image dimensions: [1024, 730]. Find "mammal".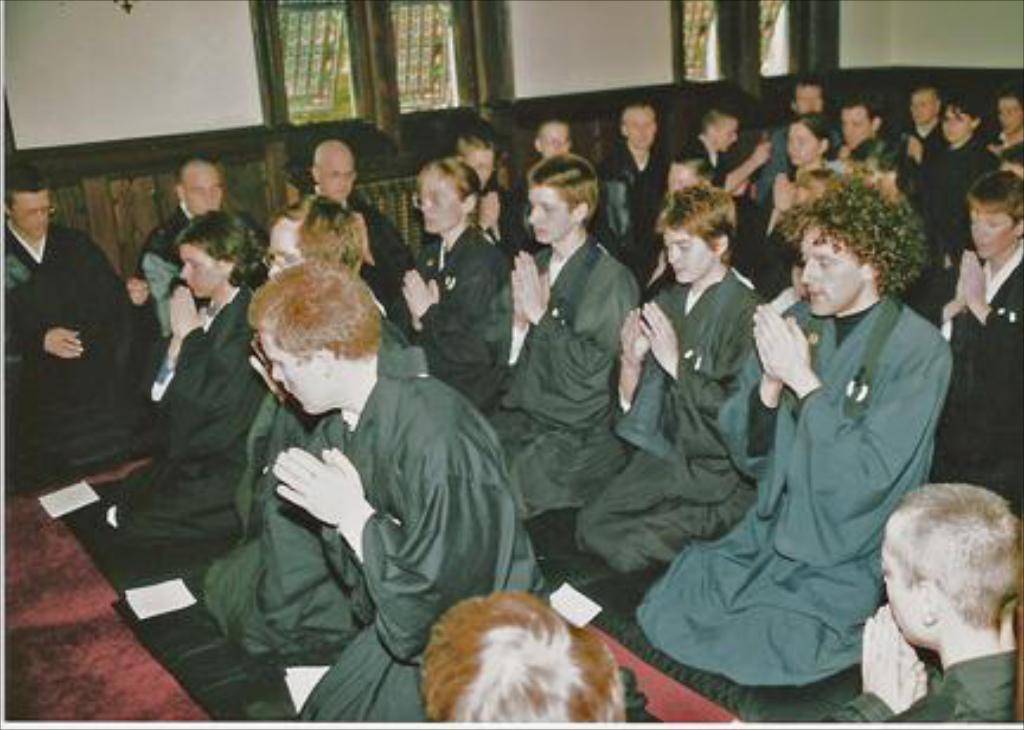
[417,583,649,728].
